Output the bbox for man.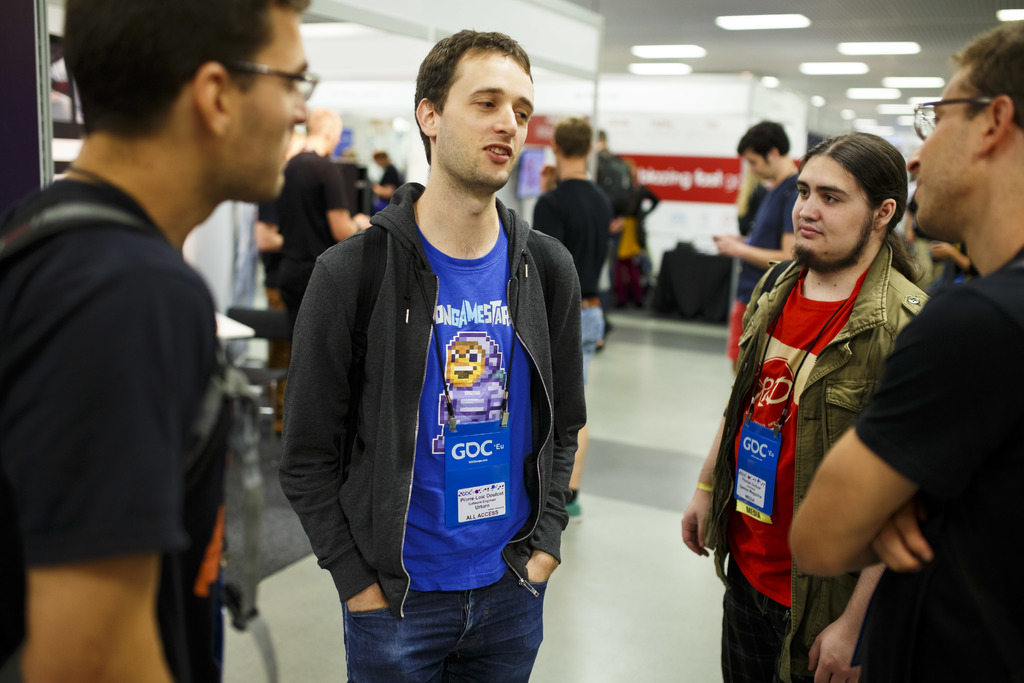
788 21 1023 682.
